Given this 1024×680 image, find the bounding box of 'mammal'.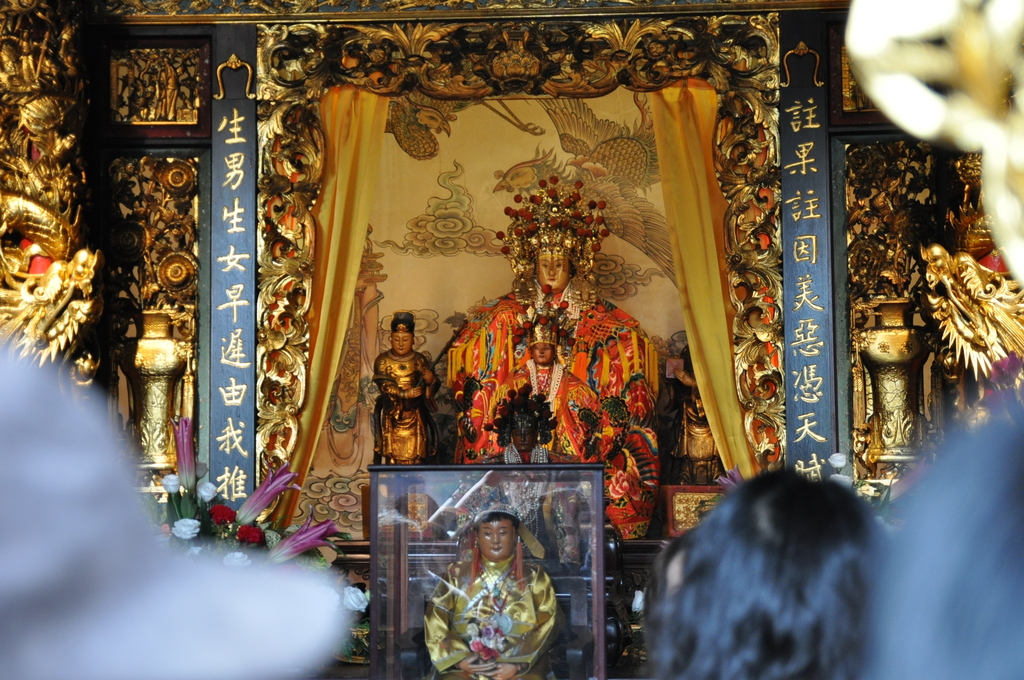
BBox(488, 296, 594, 456).
